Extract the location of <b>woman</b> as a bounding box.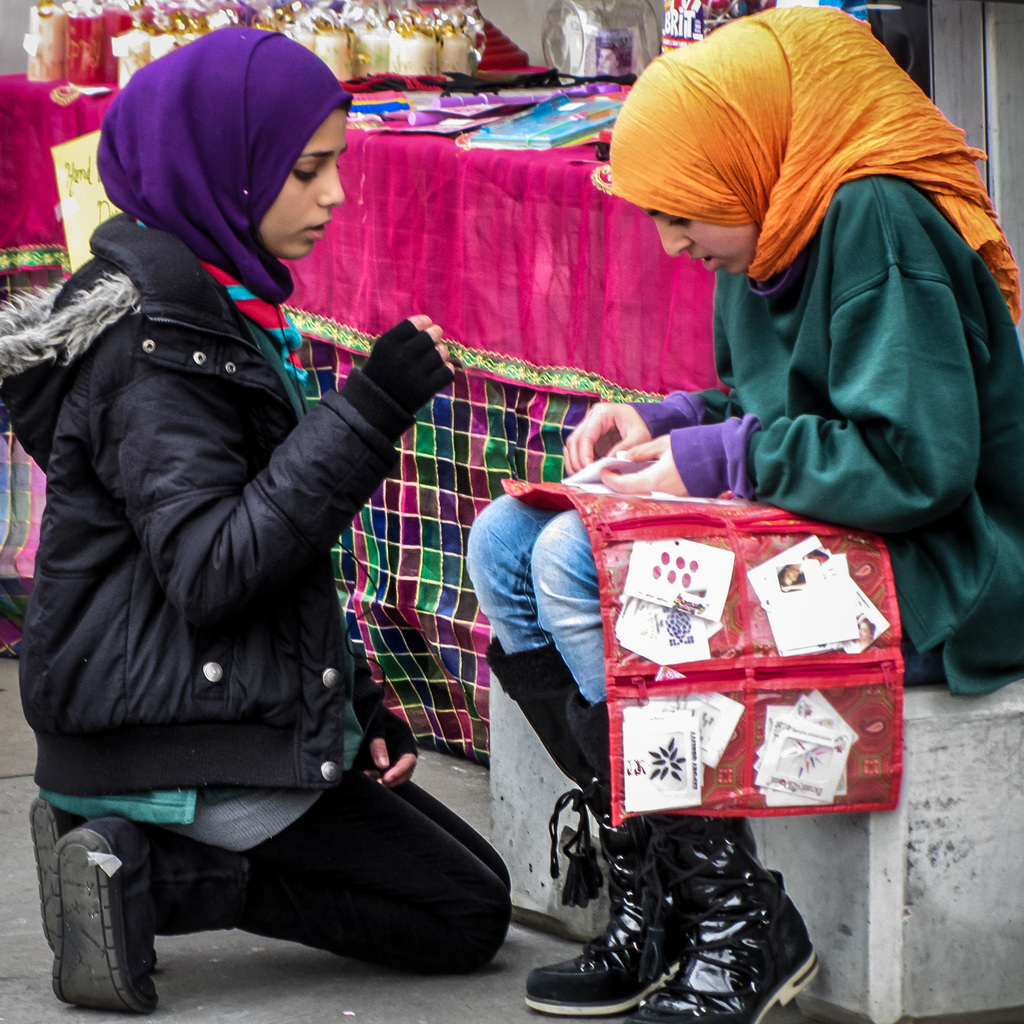
crop(851, 618, 876, 651).
